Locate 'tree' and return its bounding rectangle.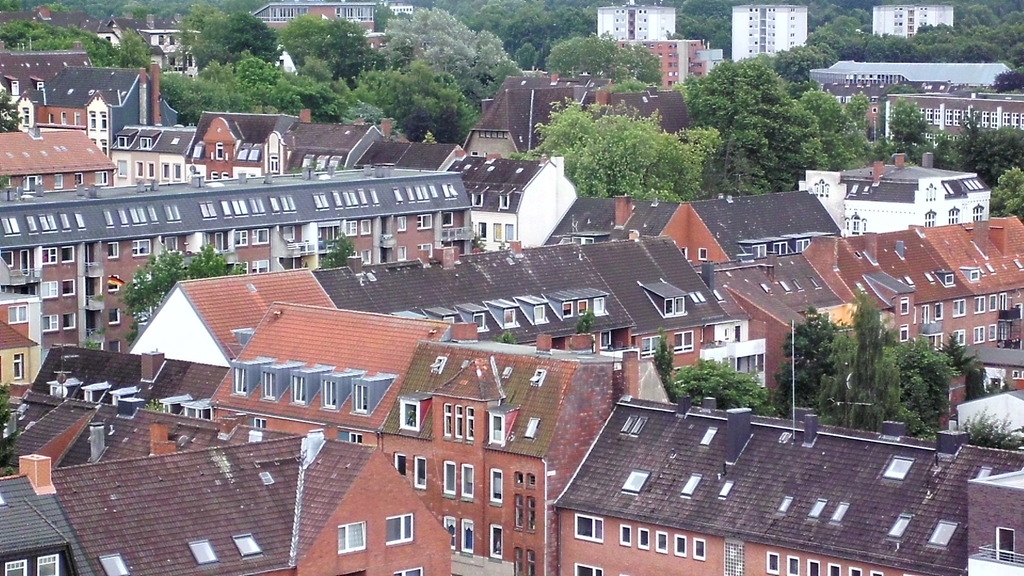
bbox=[379, 0, 521, 89].
